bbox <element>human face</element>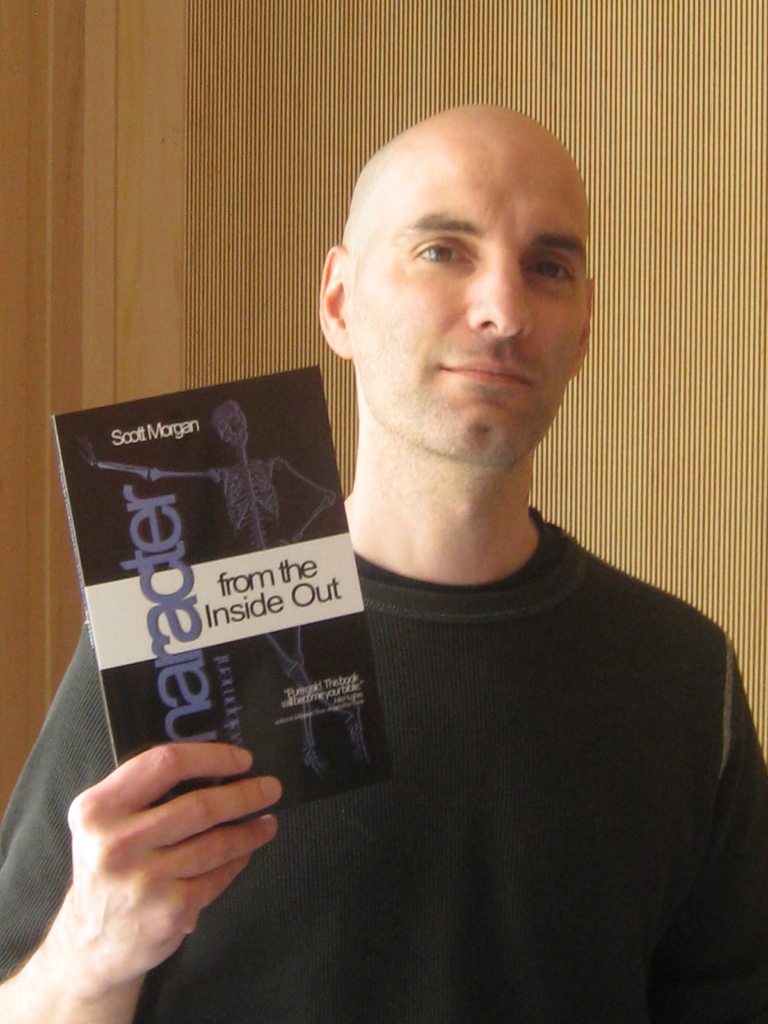
[left=352, top=118, right=586, bottom=469]
